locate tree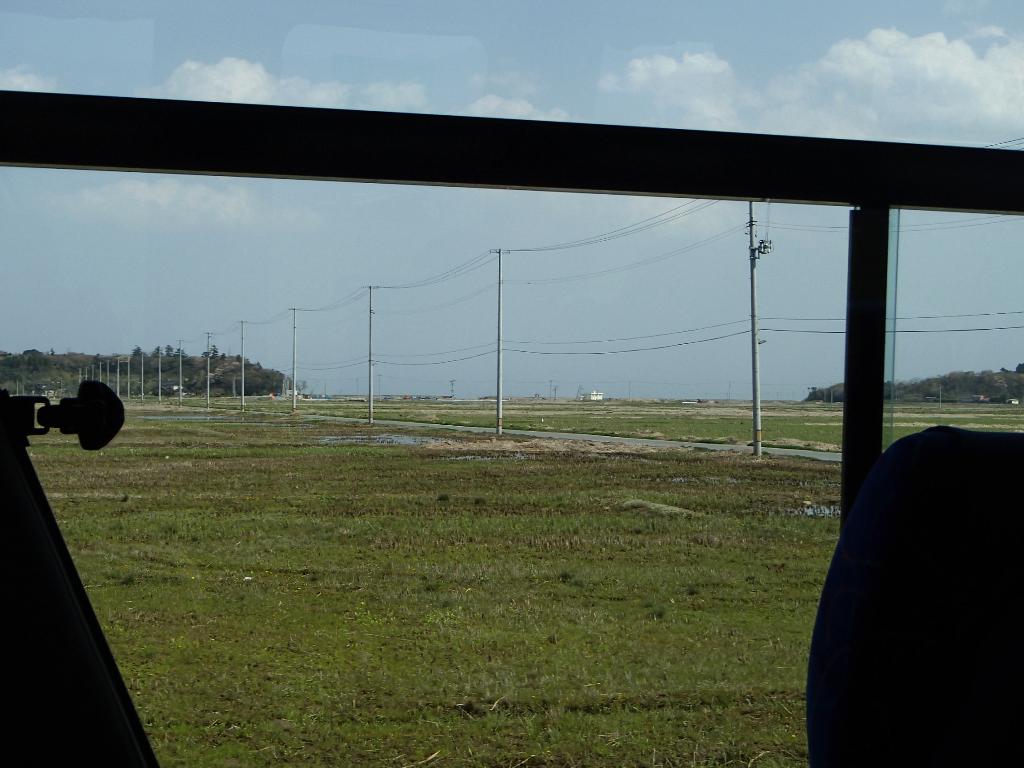
bbox=(131, 347, 148, 371)
